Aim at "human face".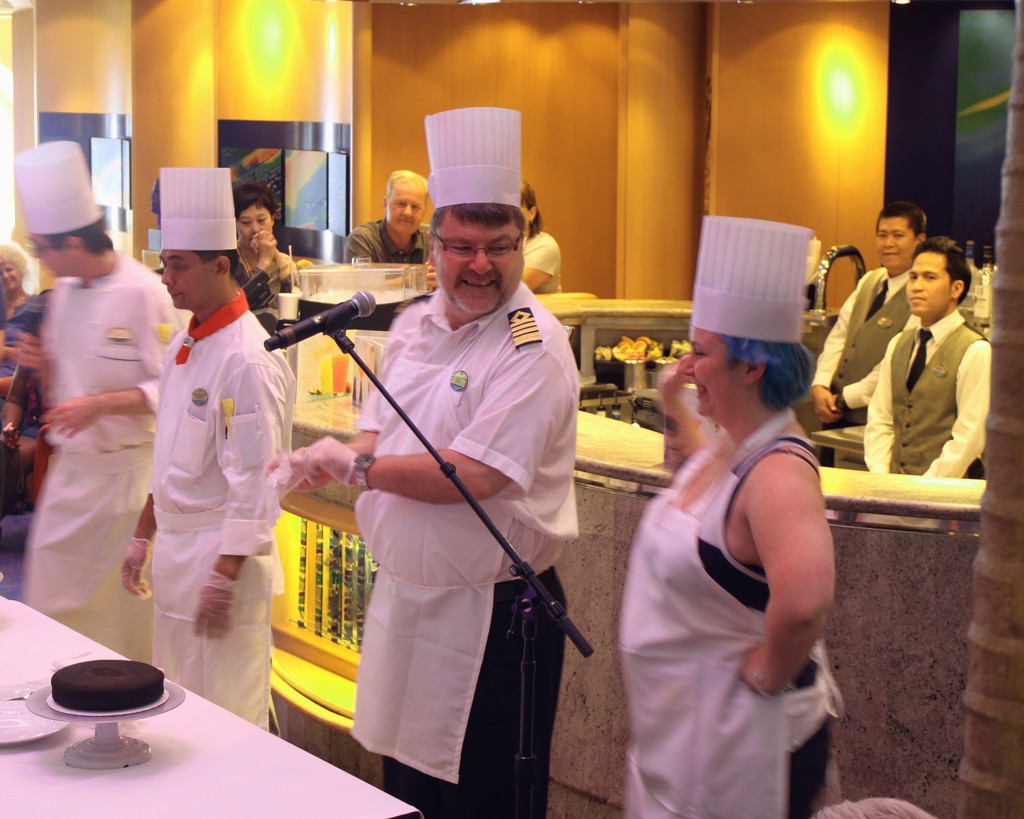
Aimed at <bbox>435, 209, 529, 318</bbox>.
